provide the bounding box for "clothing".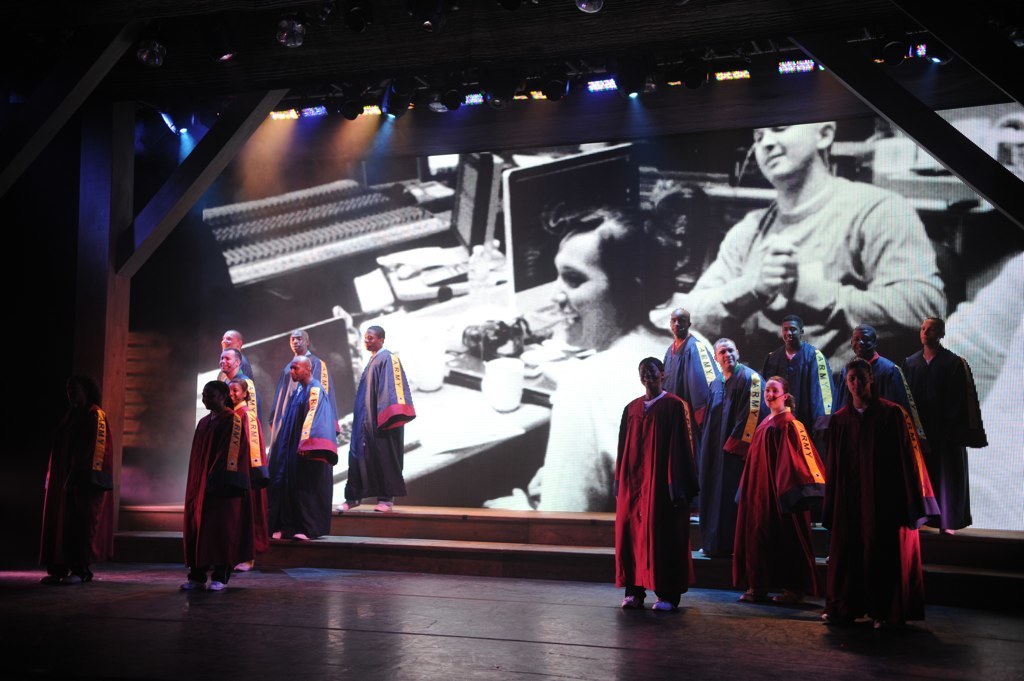
(349, 347, 413, 501).
